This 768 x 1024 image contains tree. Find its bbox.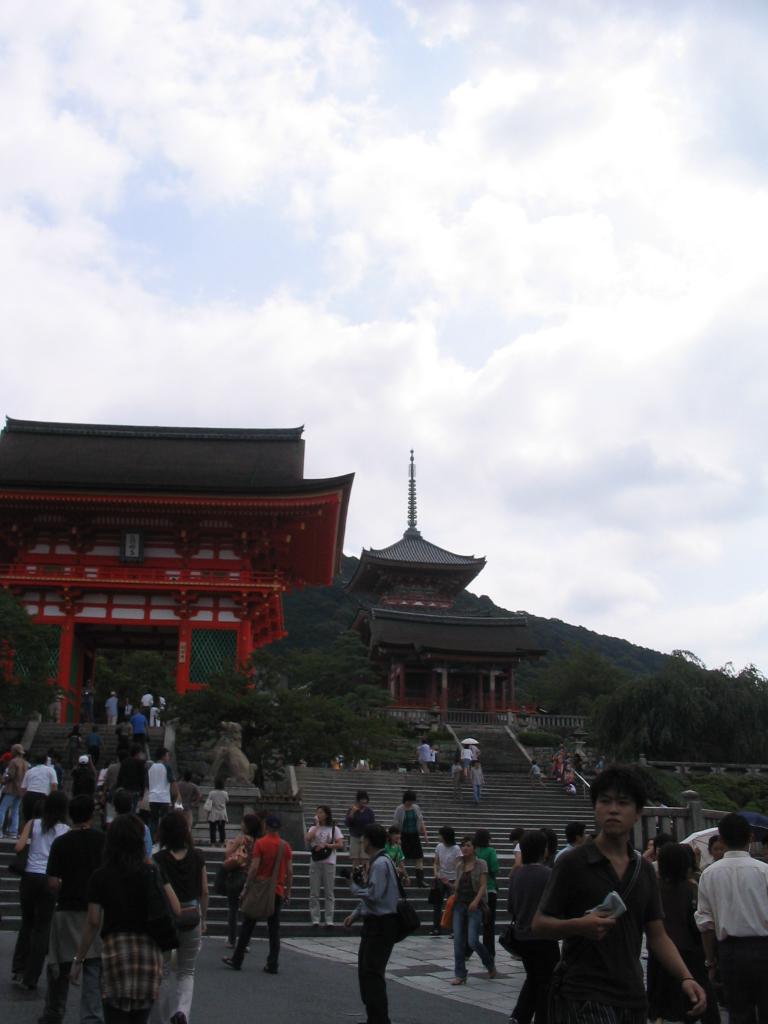
<bbox>591, 675, 702, 758</bbox>.
